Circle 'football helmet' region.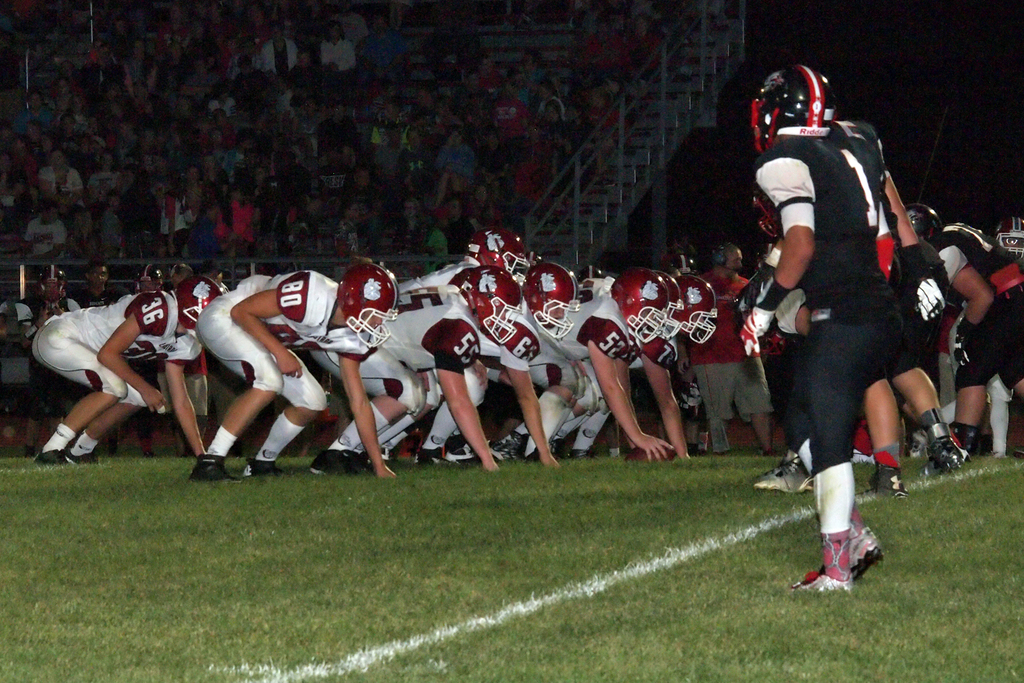
Region: 680/273/716/342.
